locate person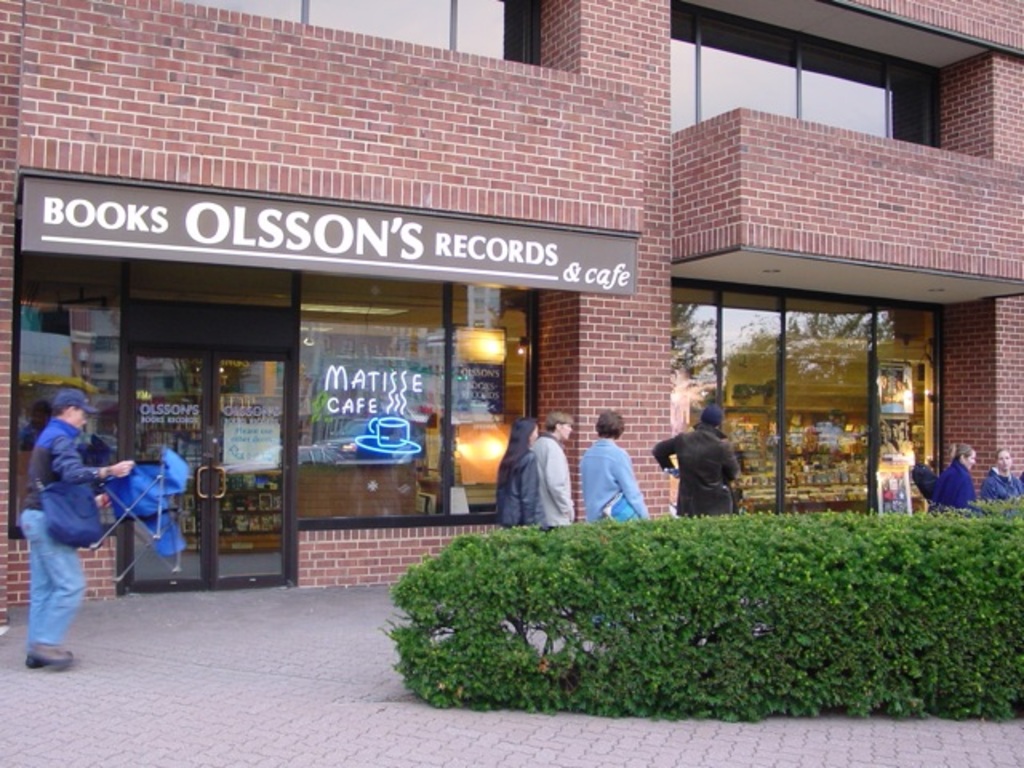
[653,403,738,520]
